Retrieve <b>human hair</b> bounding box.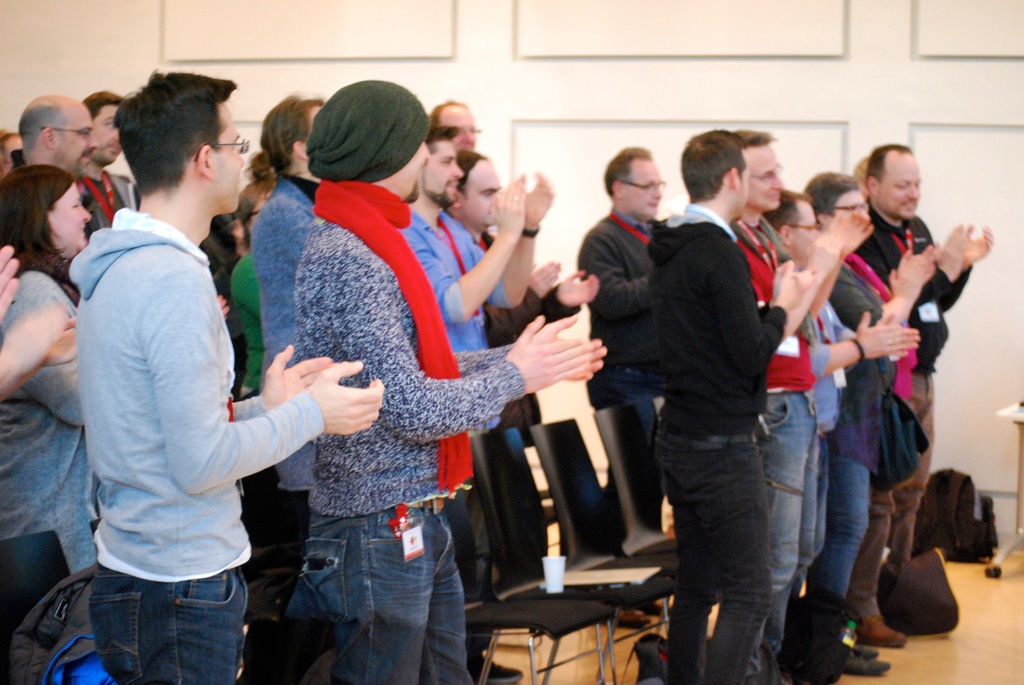
Bounding box: 19,104,70,151.
